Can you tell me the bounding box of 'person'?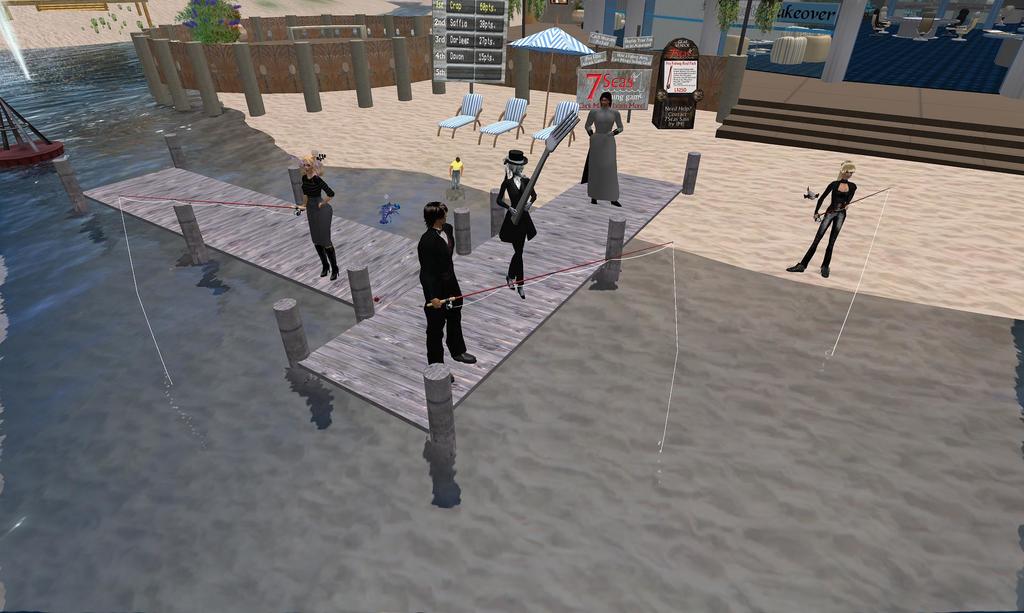
[left=492, top=145, right=541, bottom=298].
